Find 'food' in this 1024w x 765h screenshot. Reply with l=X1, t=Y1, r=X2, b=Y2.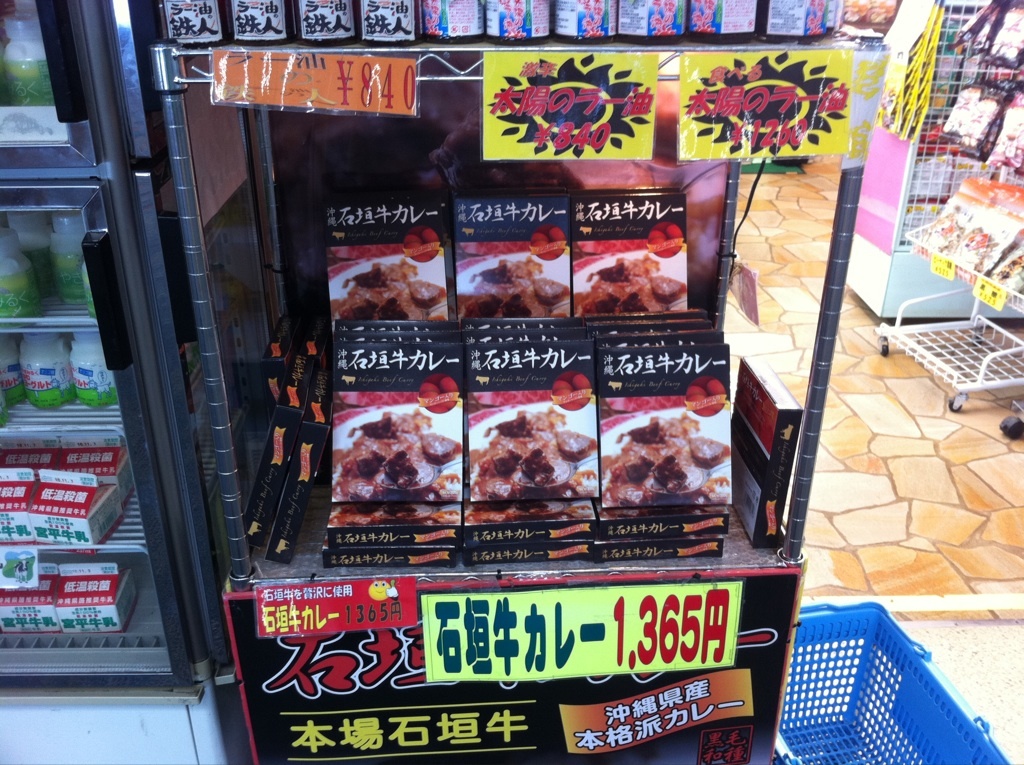
l=472, t=502, r=598, b=521.
